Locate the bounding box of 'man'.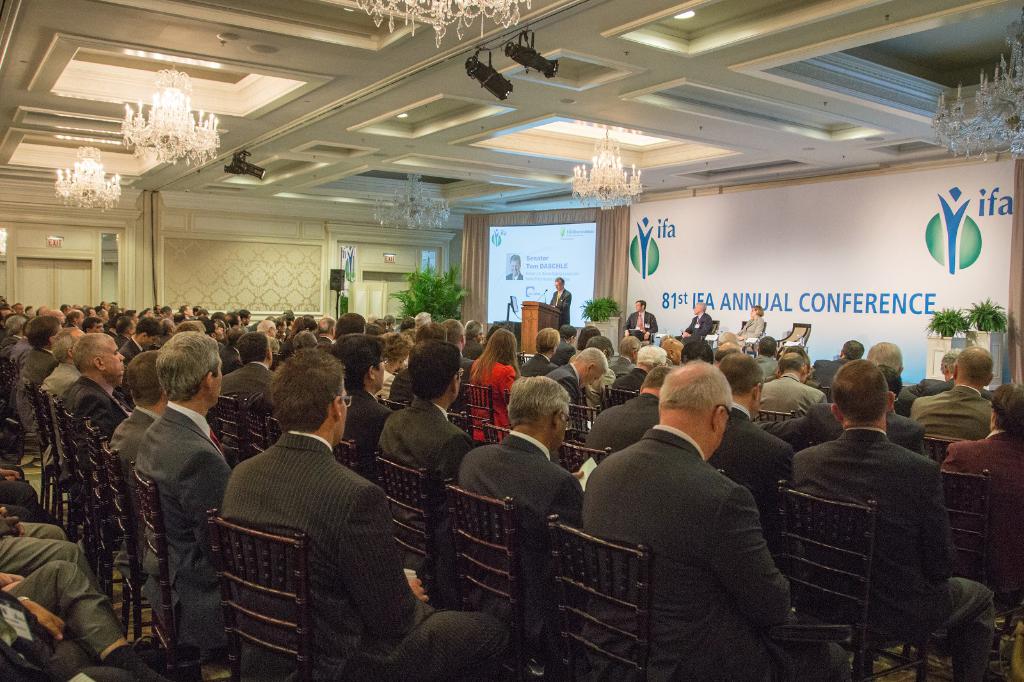
Bounding box: detection(546, 272, 572, 328).
